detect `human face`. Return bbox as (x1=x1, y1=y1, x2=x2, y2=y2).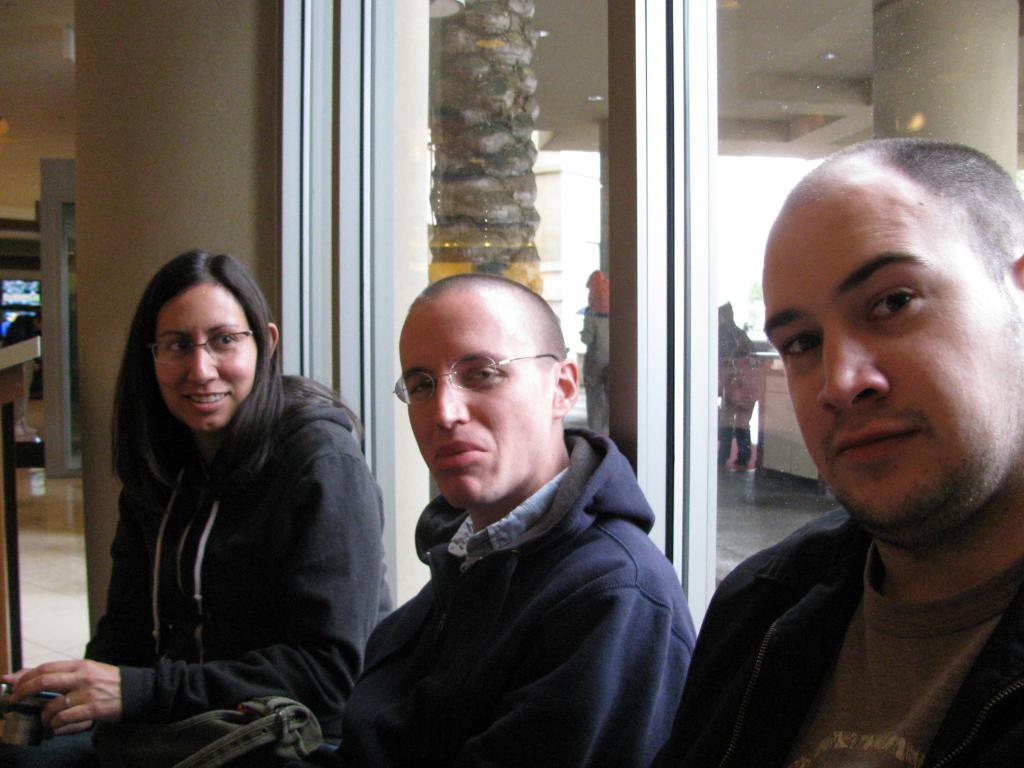
(x1=154, y1=285, x2=256, y2=434).
